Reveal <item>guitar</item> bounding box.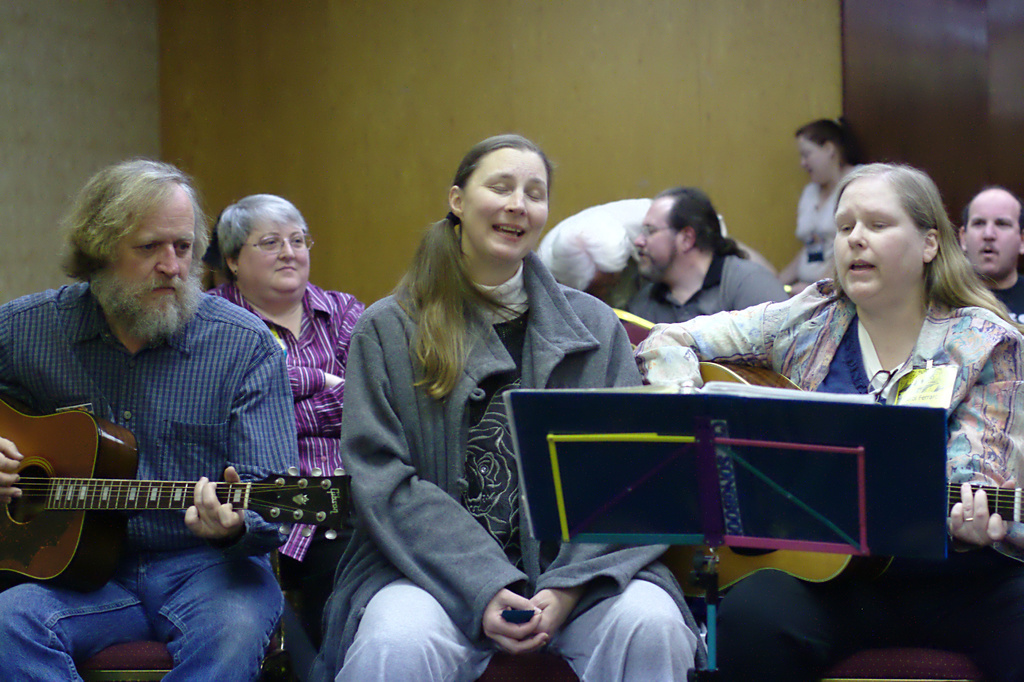
Revealed: x1=650, y1=356, x2=1023, y2=605.
